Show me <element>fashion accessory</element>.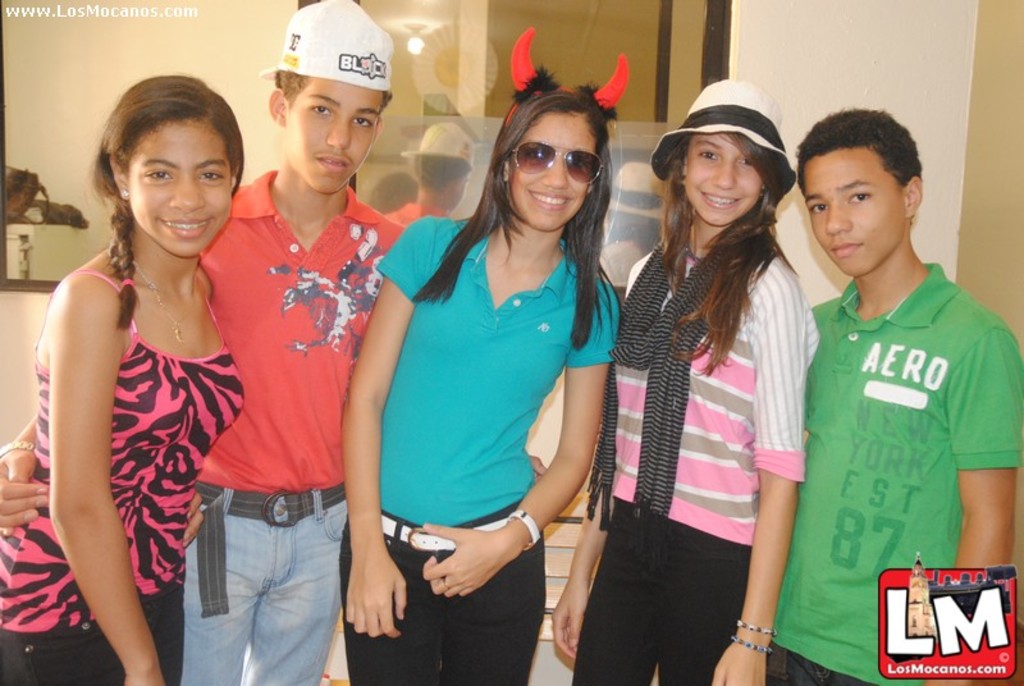
<element>fashion accessory</element> is here: x1=128, y1=259, x2=197, y2=351.
